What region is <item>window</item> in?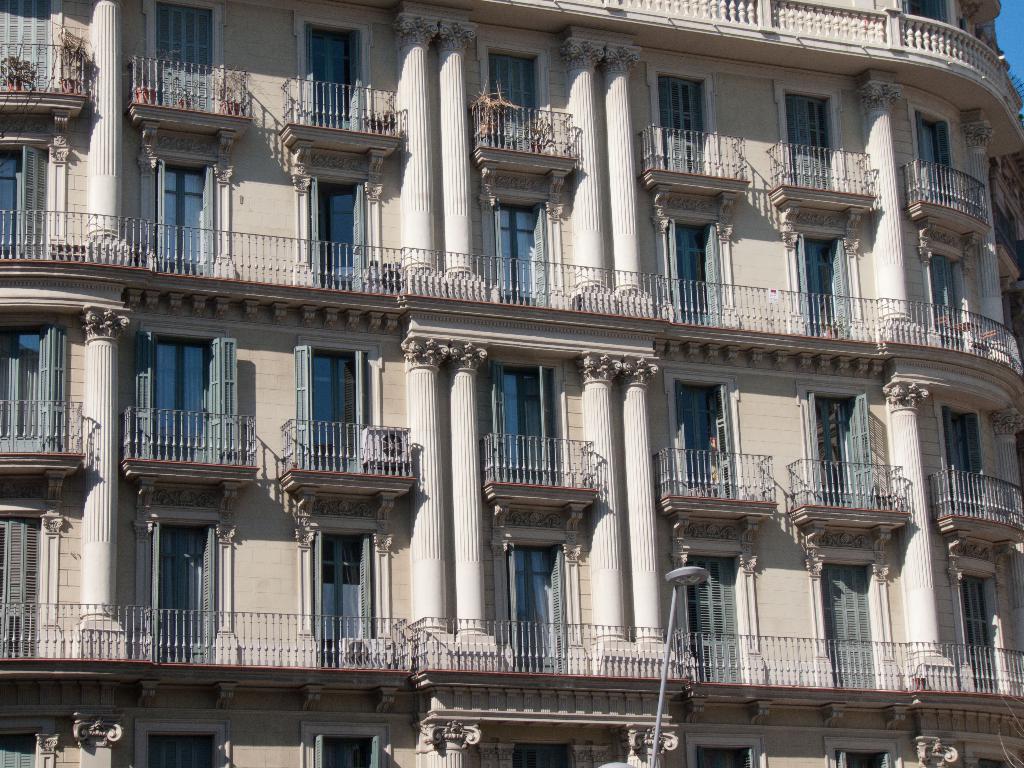
rect(820, 569, 882, 709).
